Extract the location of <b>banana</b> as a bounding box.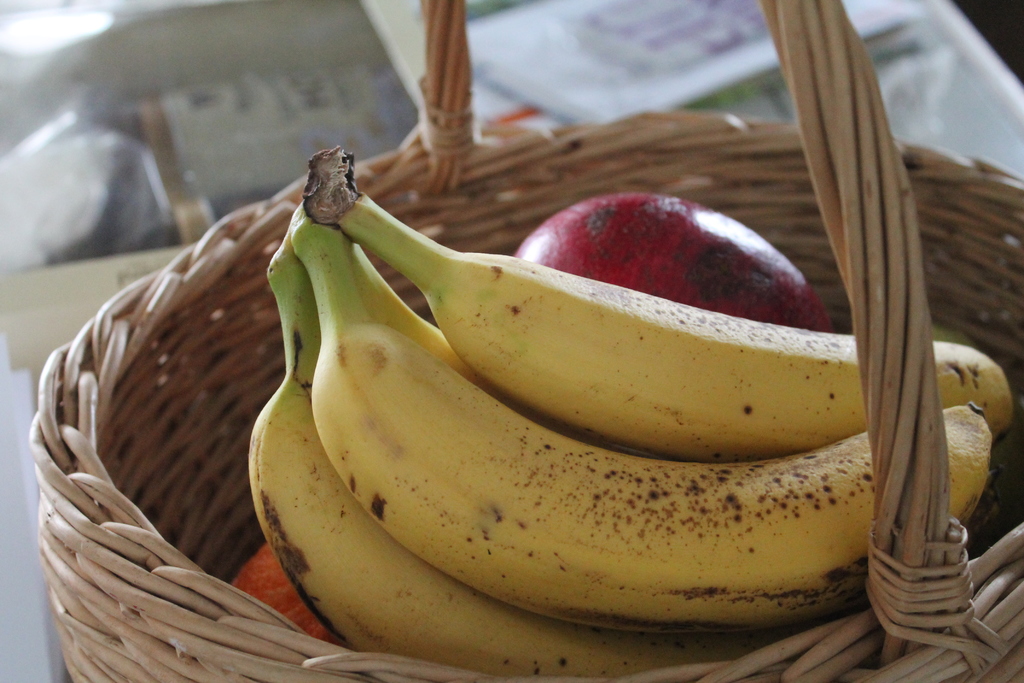
356 244 627 454.
